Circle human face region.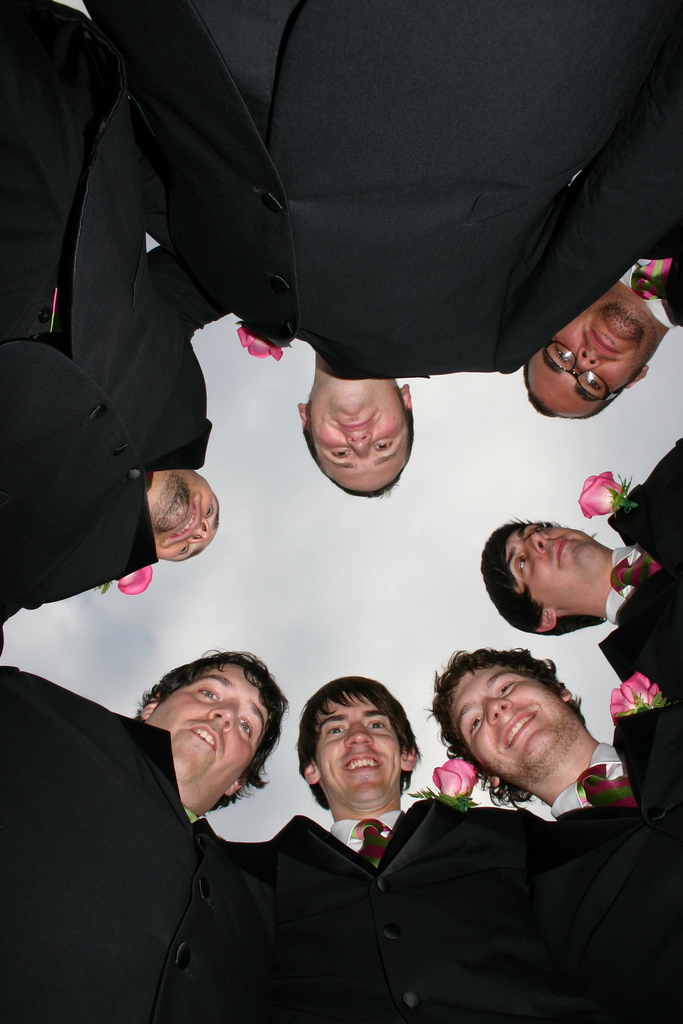
Region: box(300, 383, 412, 495).
